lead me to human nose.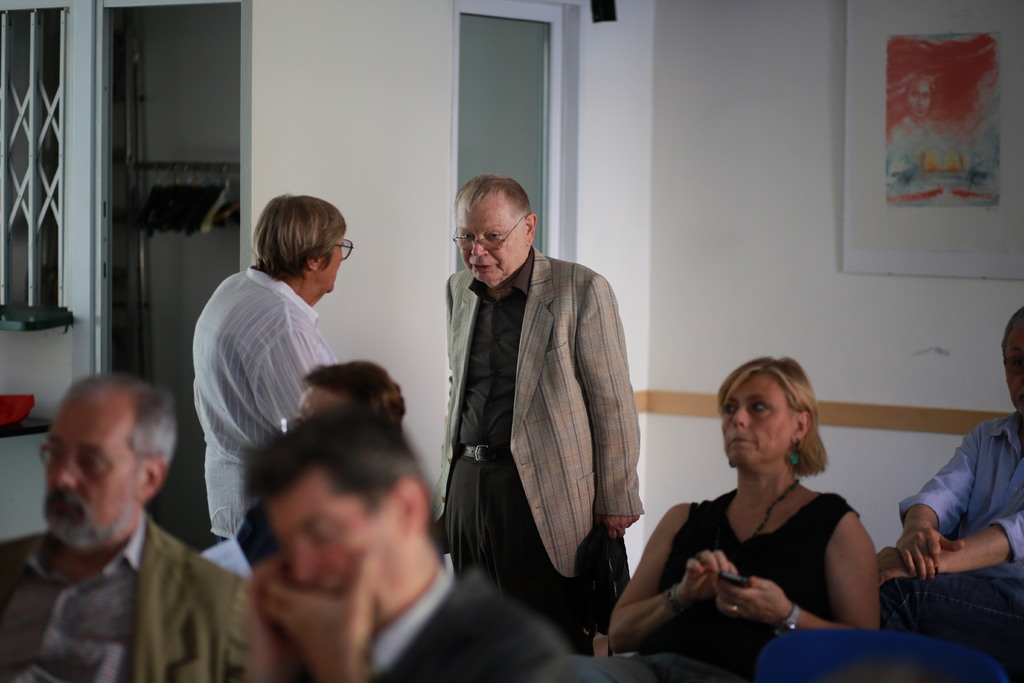
Lead to <bbox>51, 450, 77, 493</bbox>.
